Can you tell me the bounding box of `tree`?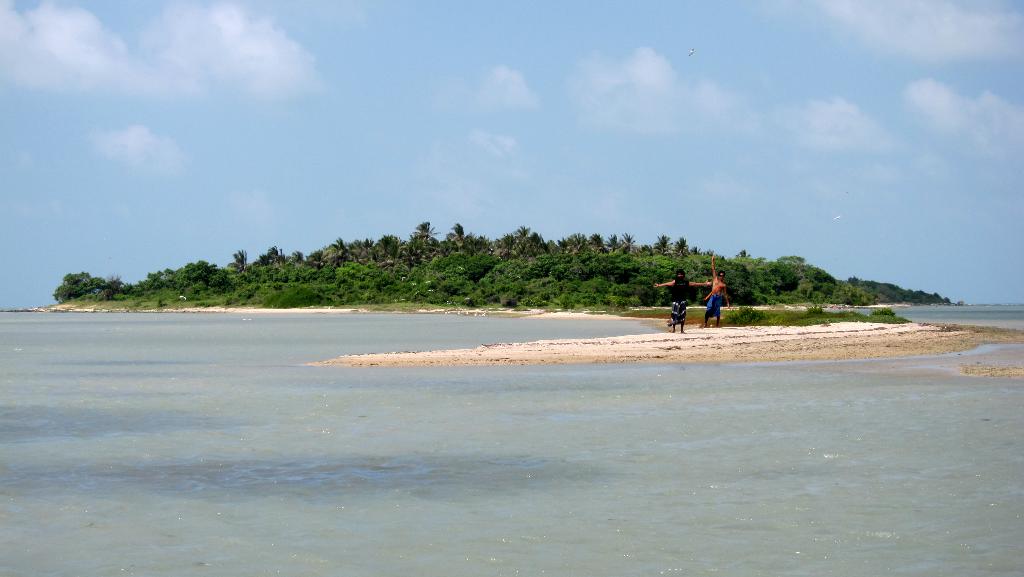
(415,218,440,249).
